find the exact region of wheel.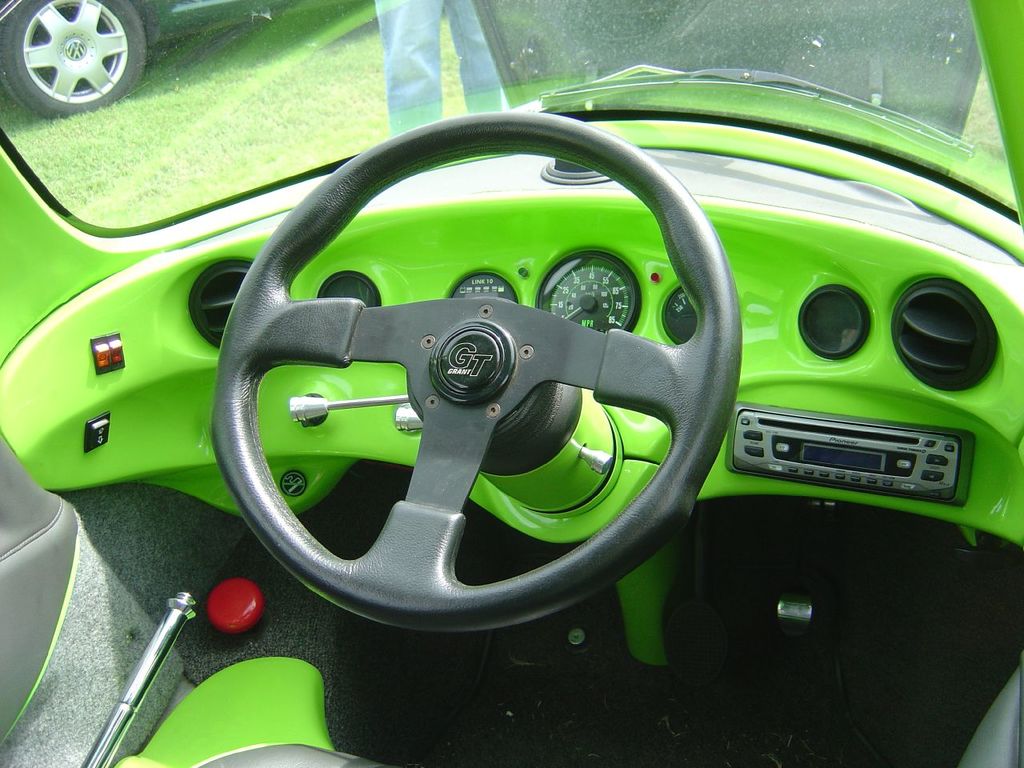
Exact region: Rect(178, 148, 738, 627).
